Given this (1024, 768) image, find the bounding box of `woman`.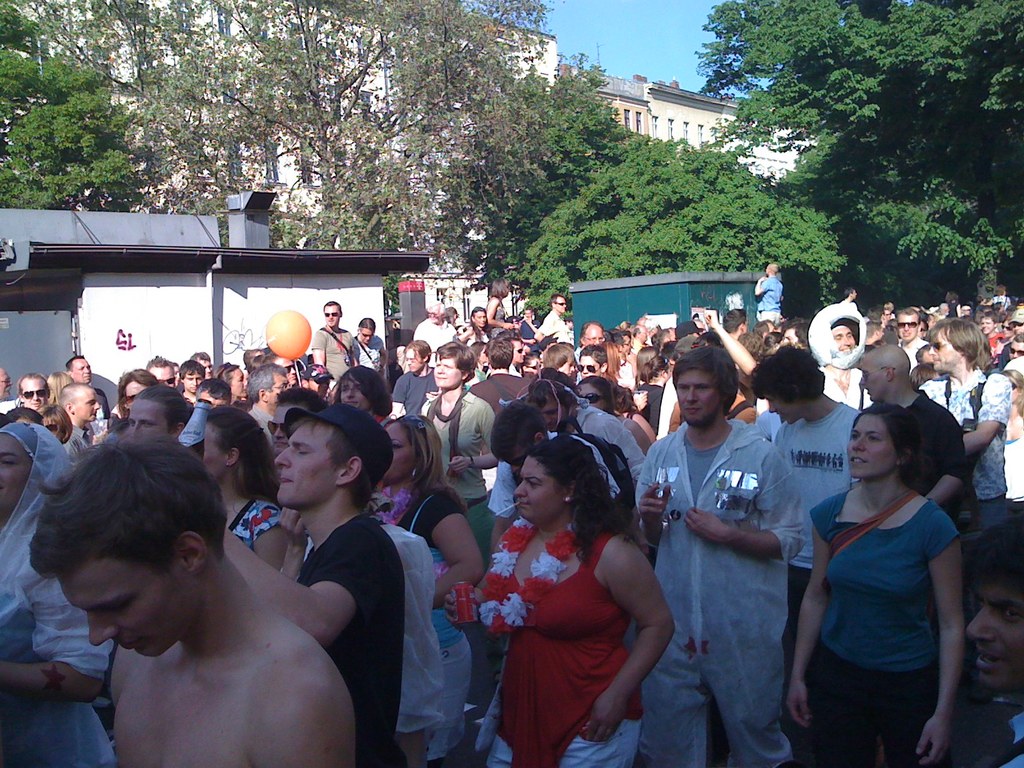
box=[483, 278, 515, 338].
